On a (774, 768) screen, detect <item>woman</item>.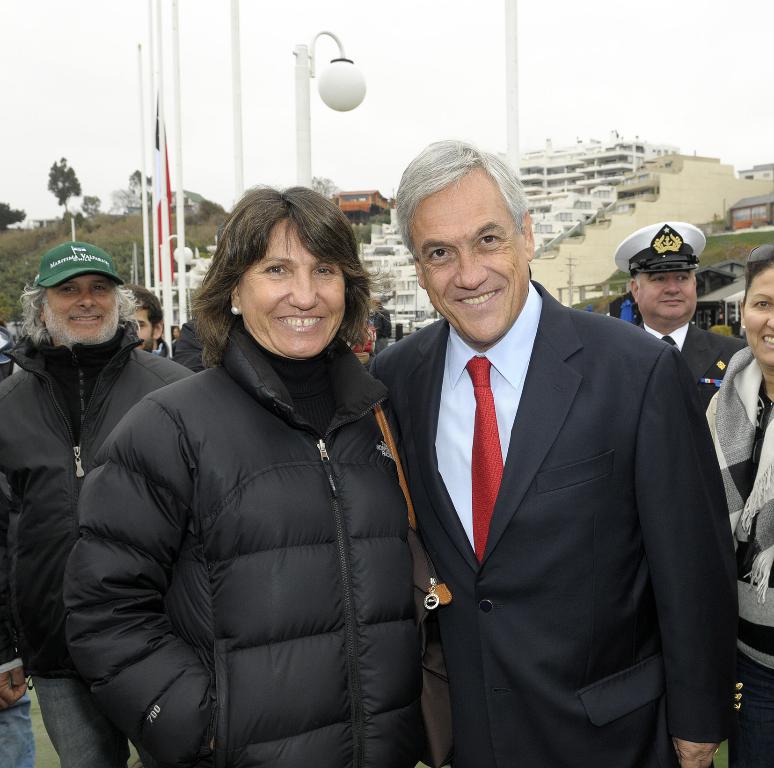
<region>84, 181, 393, 767</region>.
